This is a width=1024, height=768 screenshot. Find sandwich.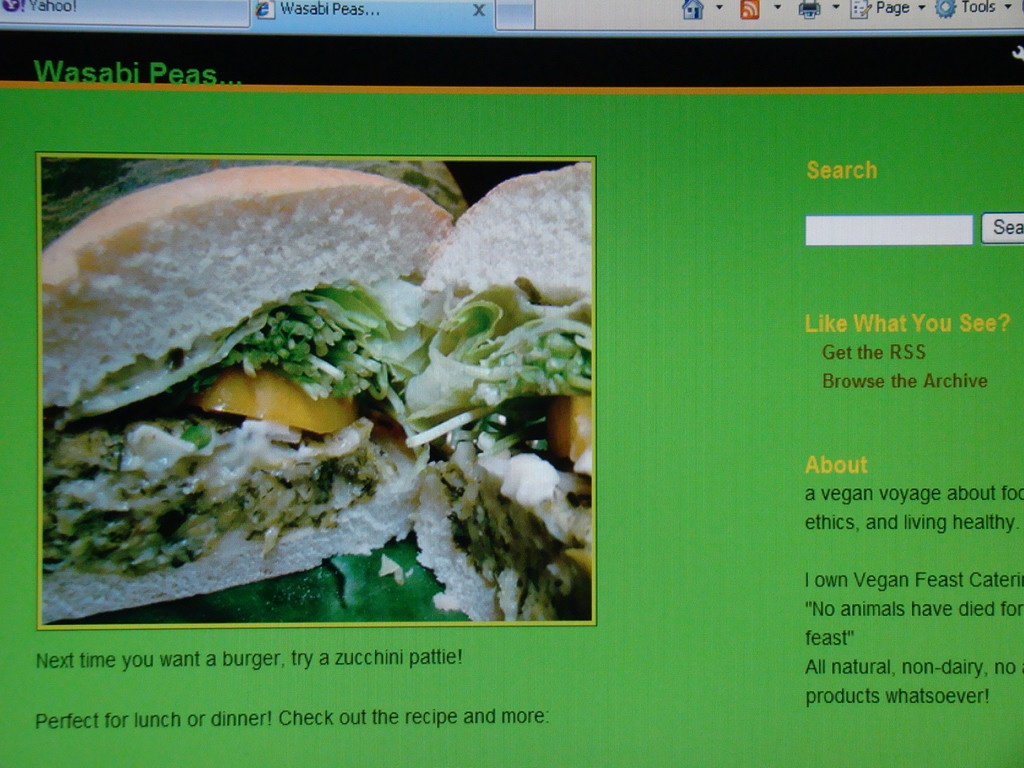
Bounding box: 40/167/460/622.
